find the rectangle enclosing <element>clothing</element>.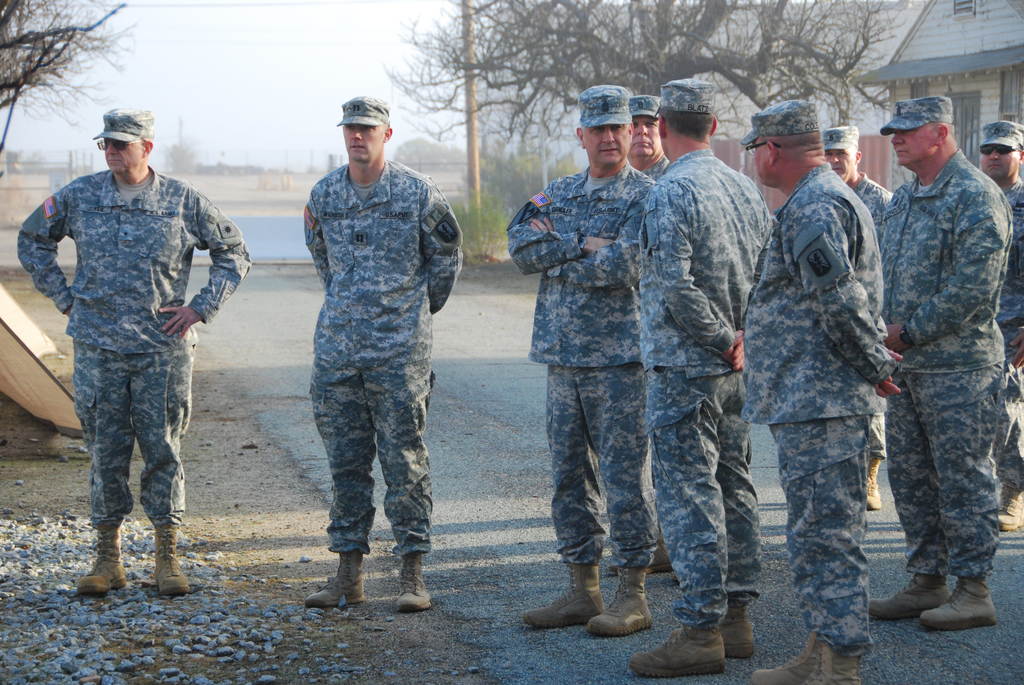
locate(984, 172, 1023, 494).
